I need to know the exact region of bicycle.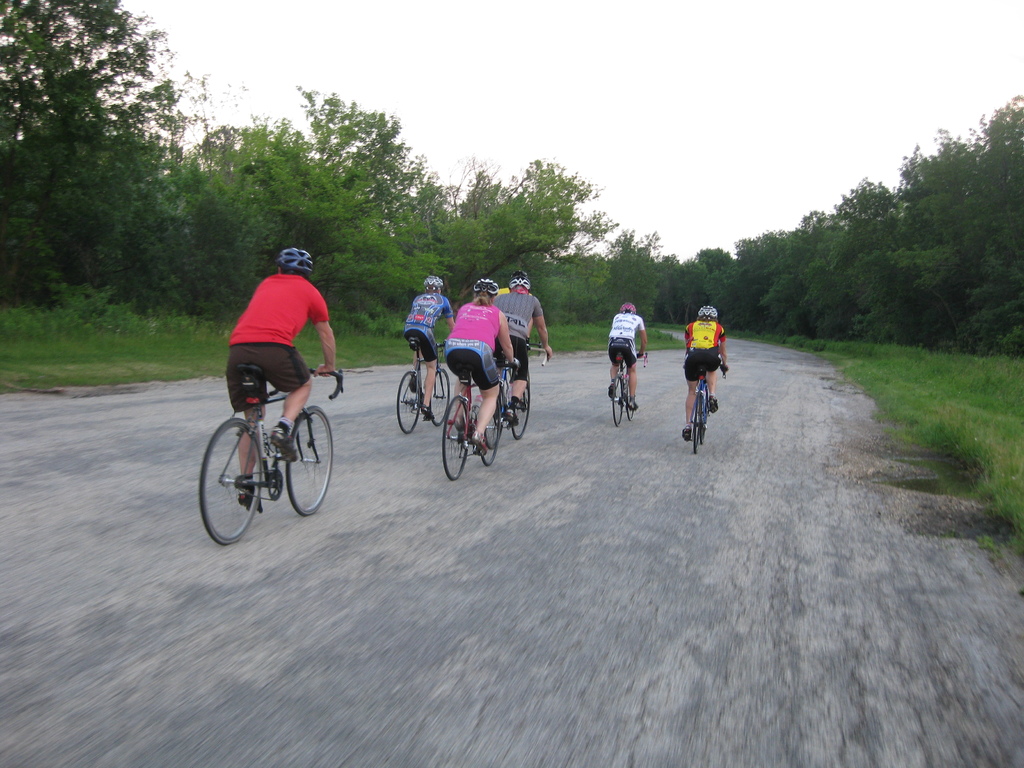
Region: x1=495 y1=332 x2=552 y2=437.
